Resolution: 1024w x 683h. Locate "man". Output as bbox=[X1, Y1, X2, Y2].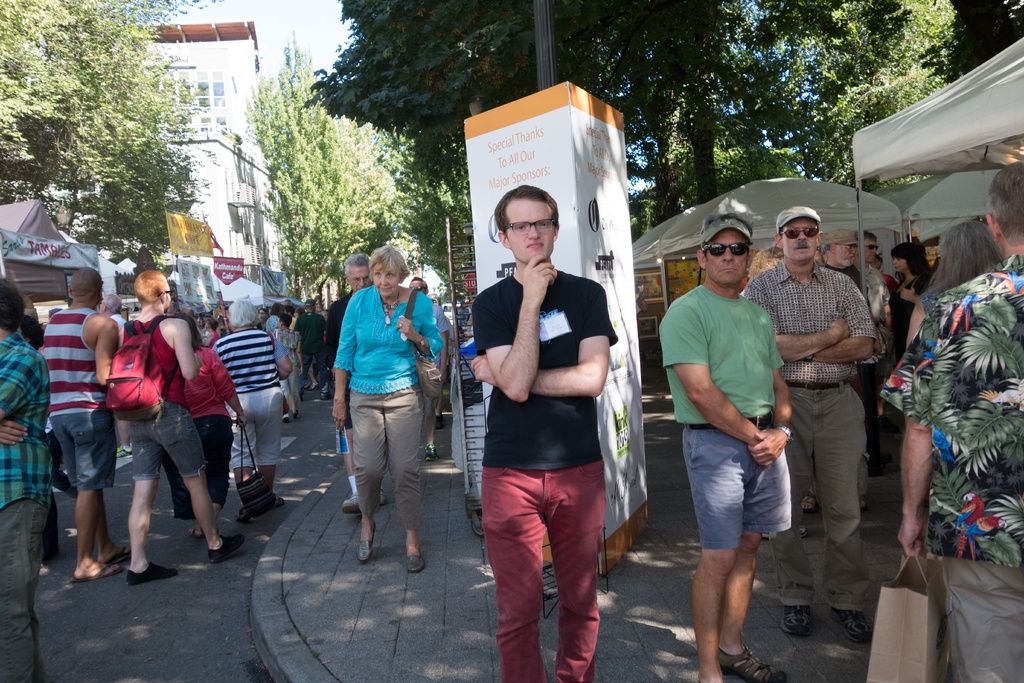
bbox=[858, 230, 897, 467].
